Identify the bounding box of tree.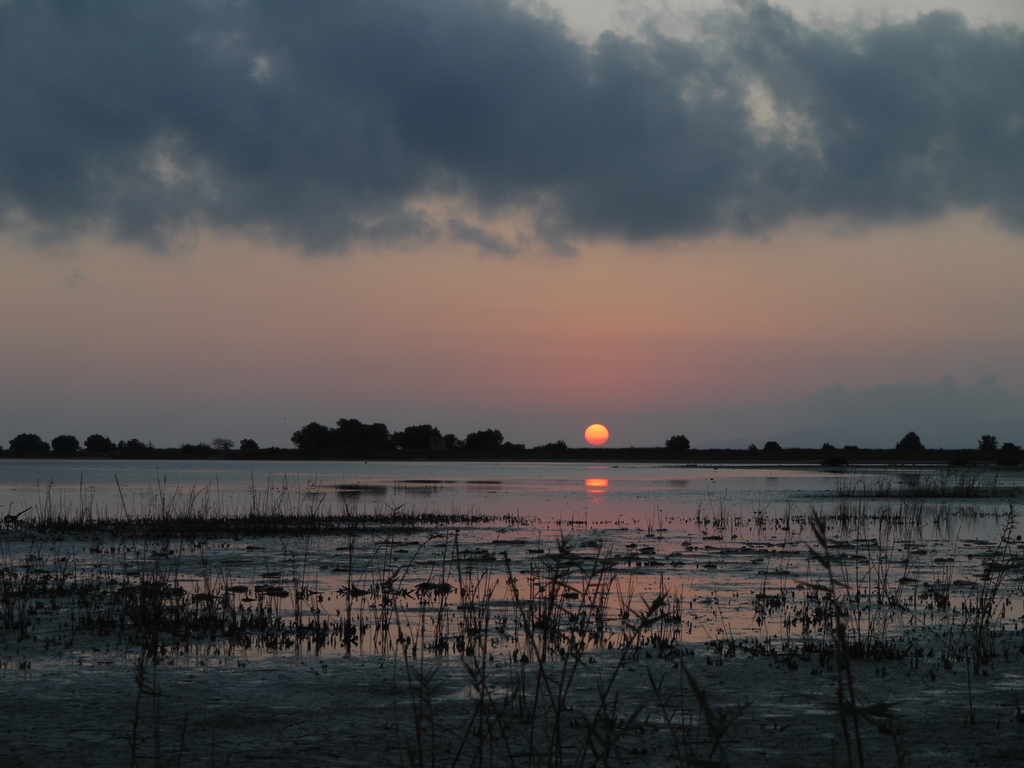
BBox(977, 431, 1002, 470).
